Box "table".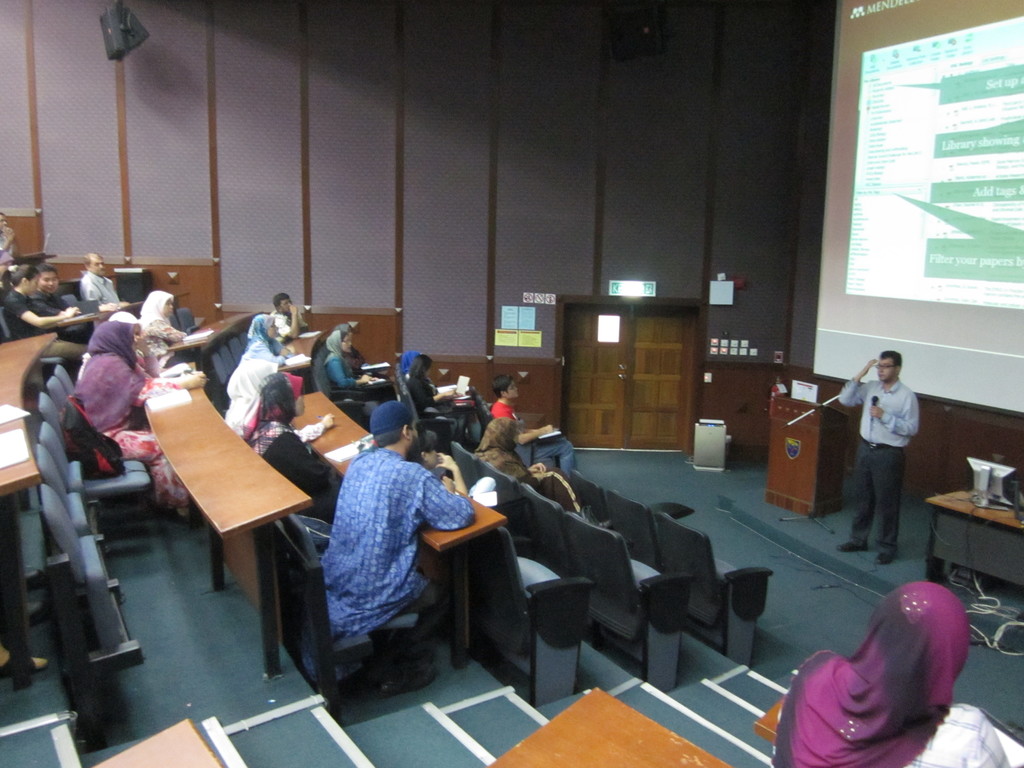
922,482,1023,589.
